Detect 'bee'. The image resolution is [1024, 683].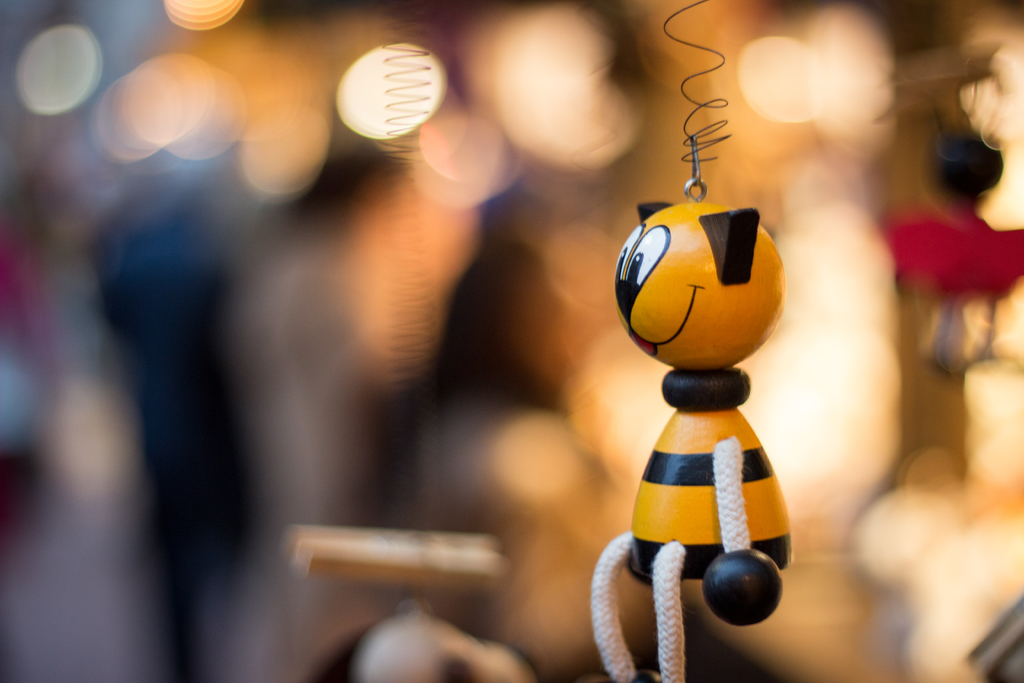
[x1=589, y1=197, x2=789, y2=682].
